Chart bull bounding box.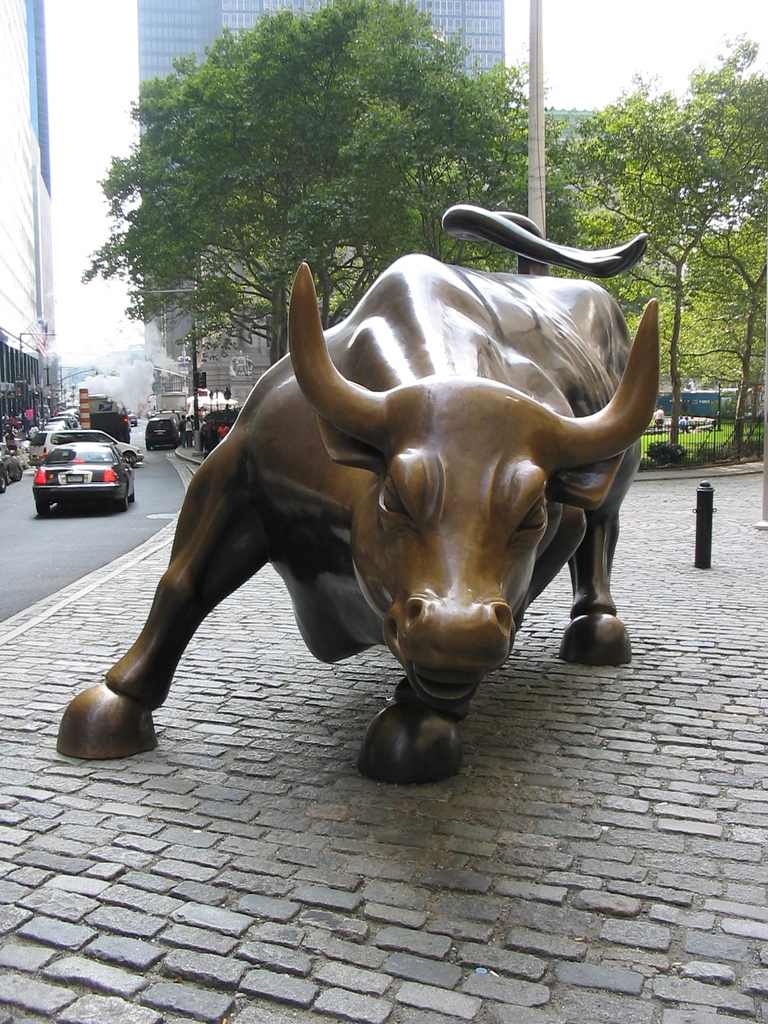
Charted: l=49, t=204, r=660, b=788.
